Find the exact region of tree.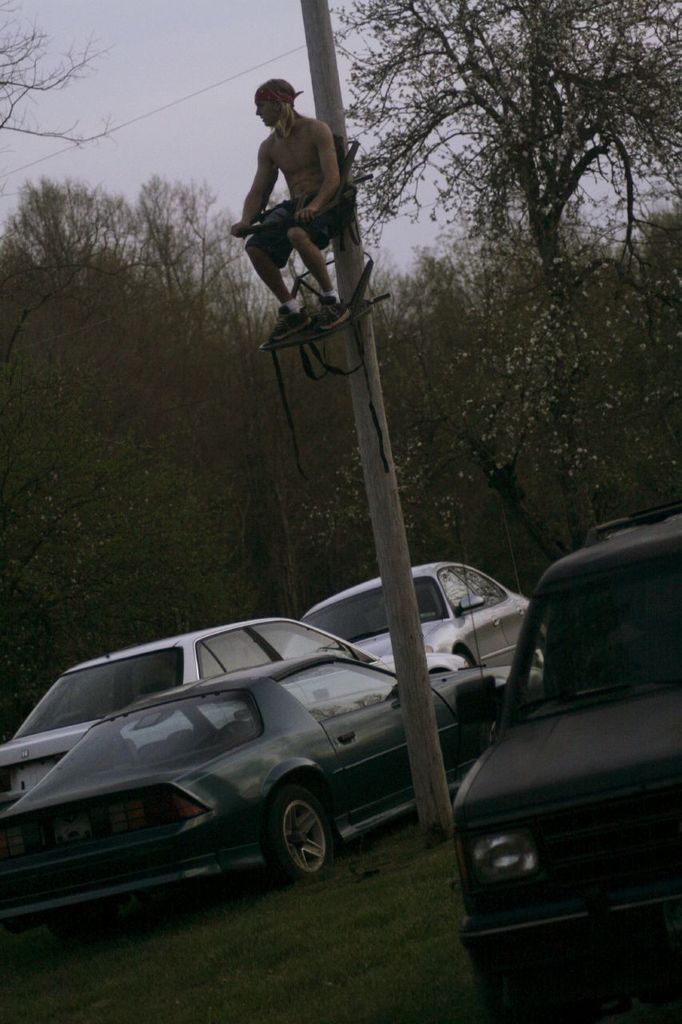
Exact region: bbox(0, 0, 106, 150).
